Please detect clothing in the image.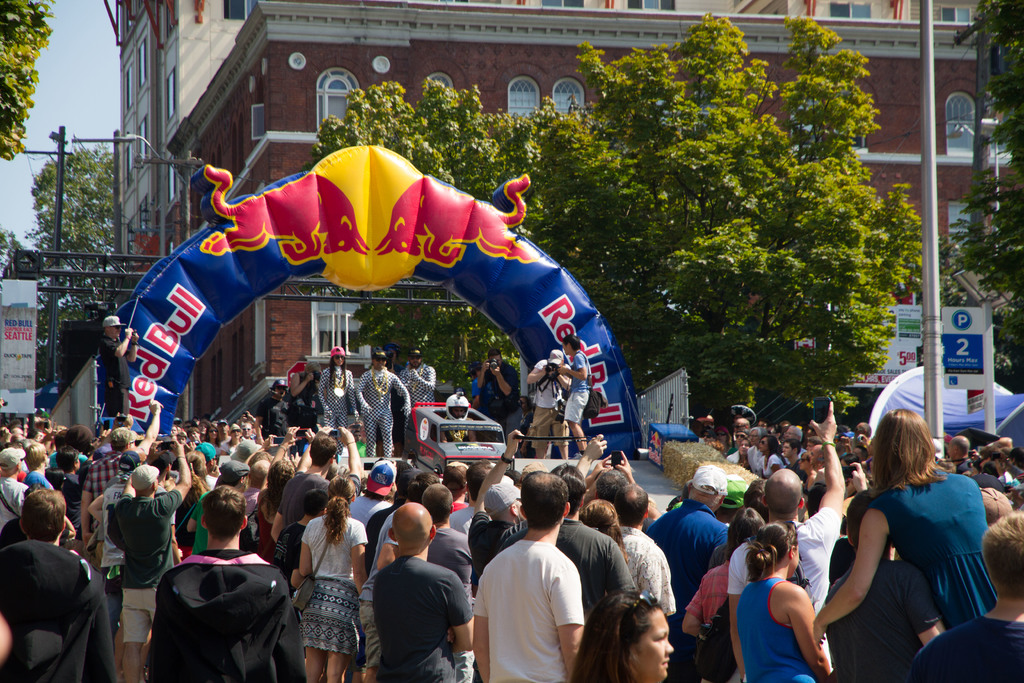
region(524, 360, 572, 445).
